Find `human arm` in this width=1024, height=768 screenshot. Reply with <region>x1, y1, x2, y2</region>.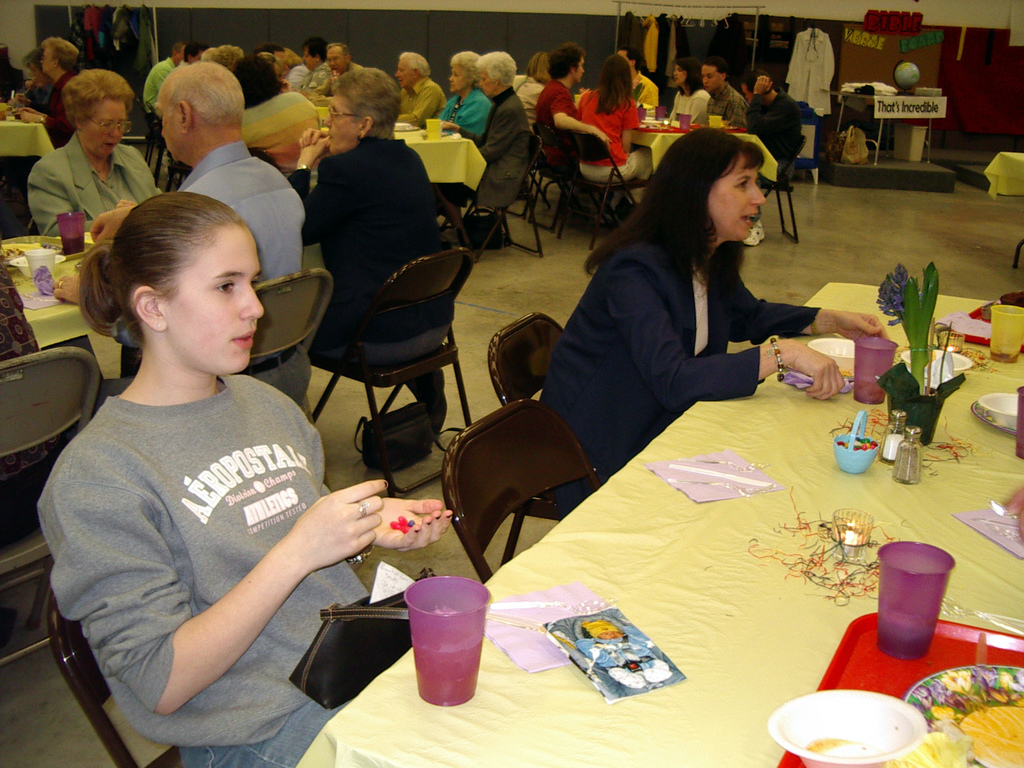
<region>52, 263, 86, 305</region>.
